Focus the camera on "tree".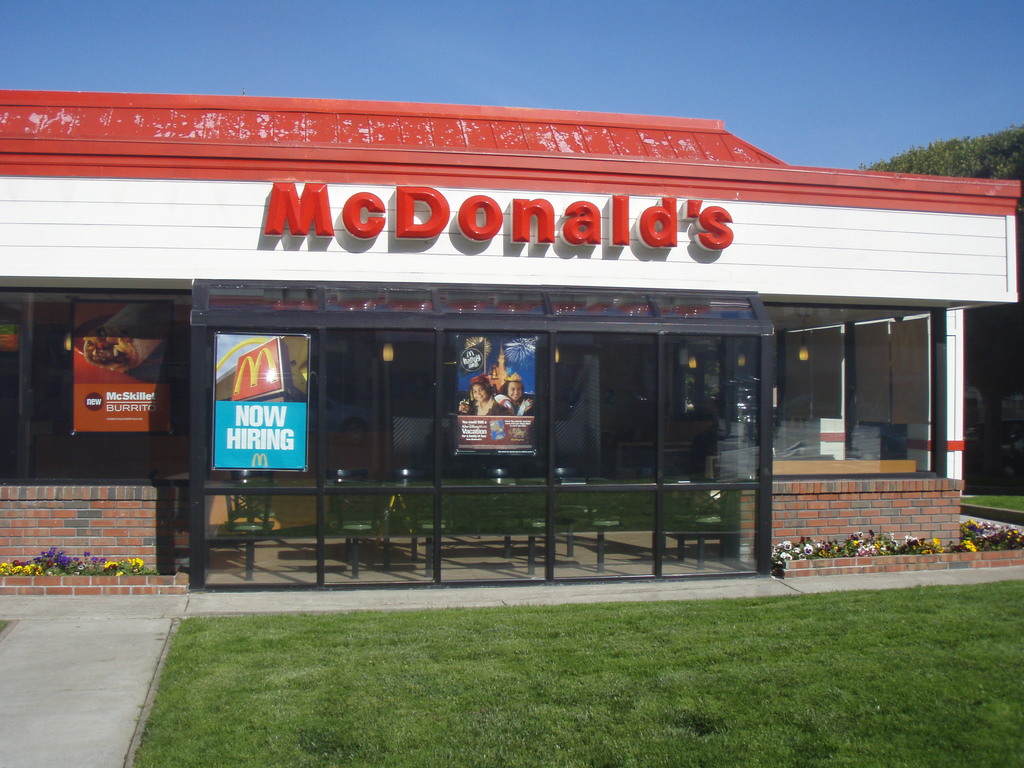
Focus region: rect(863, 126, 1023, 178).
